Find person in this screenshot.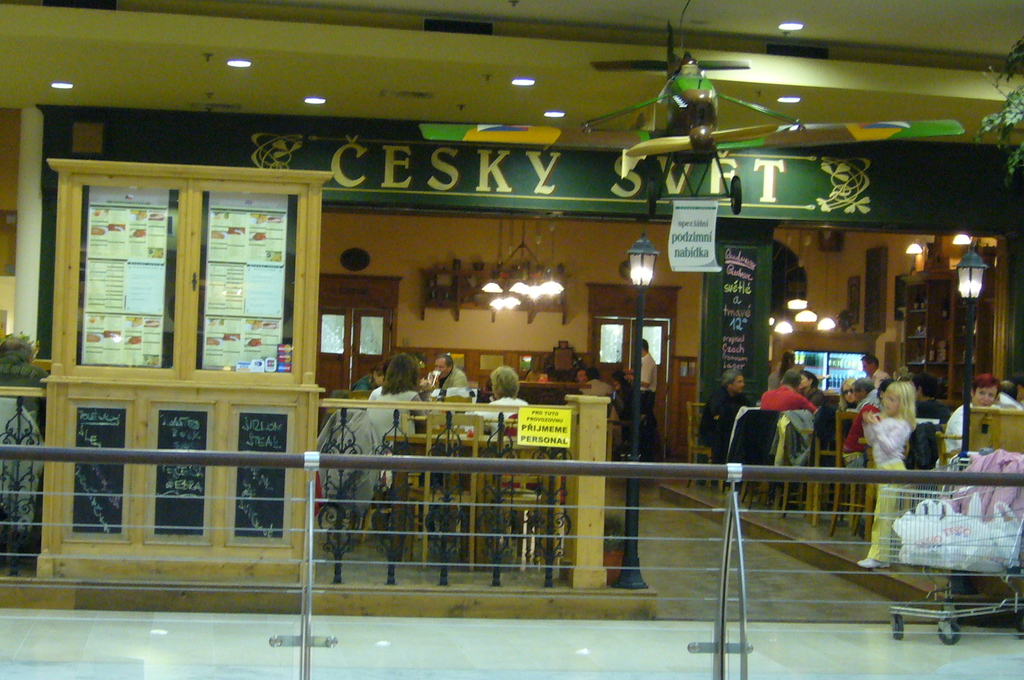
The bounding box for person is [573,371,585,385].
